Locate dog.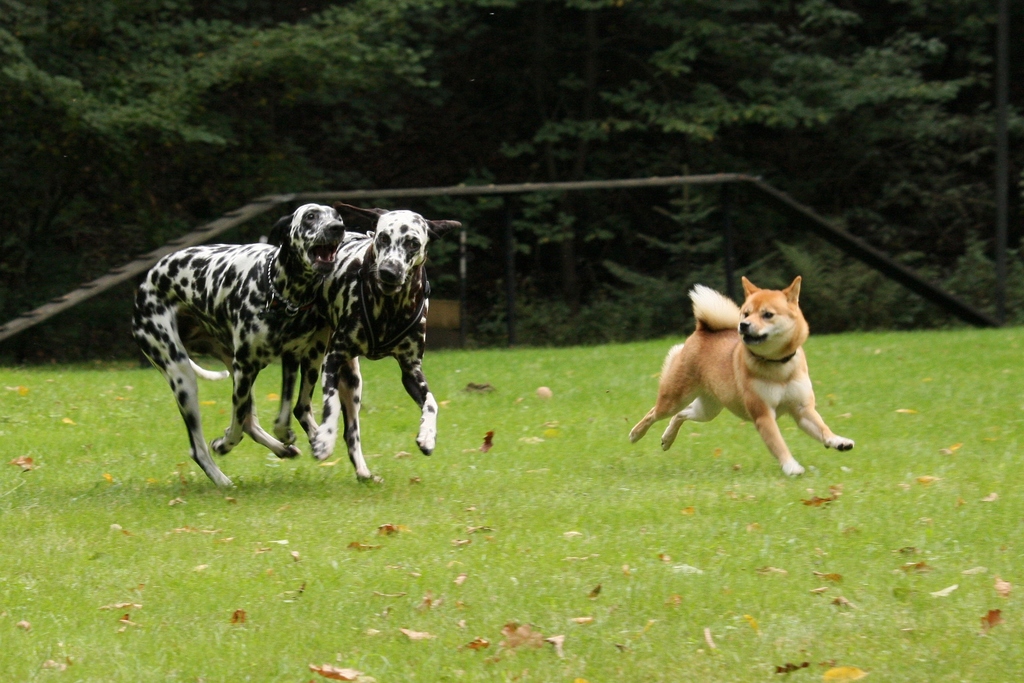
Bounding box: 131/203/346/493.
